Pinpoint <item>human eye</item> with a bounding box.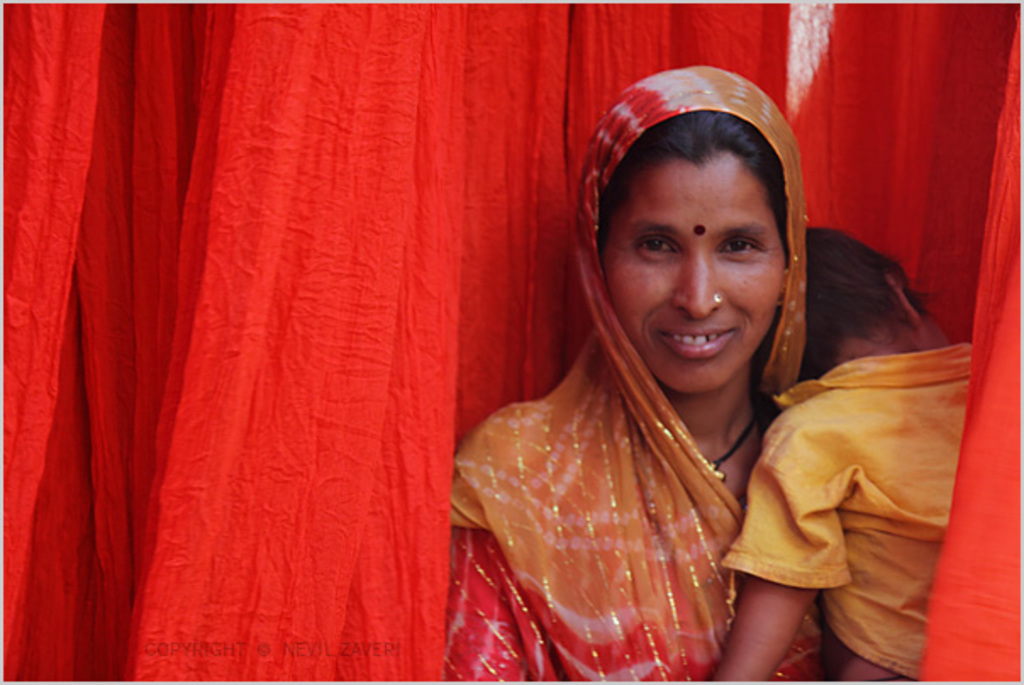
(632, 232, 675, 259).
